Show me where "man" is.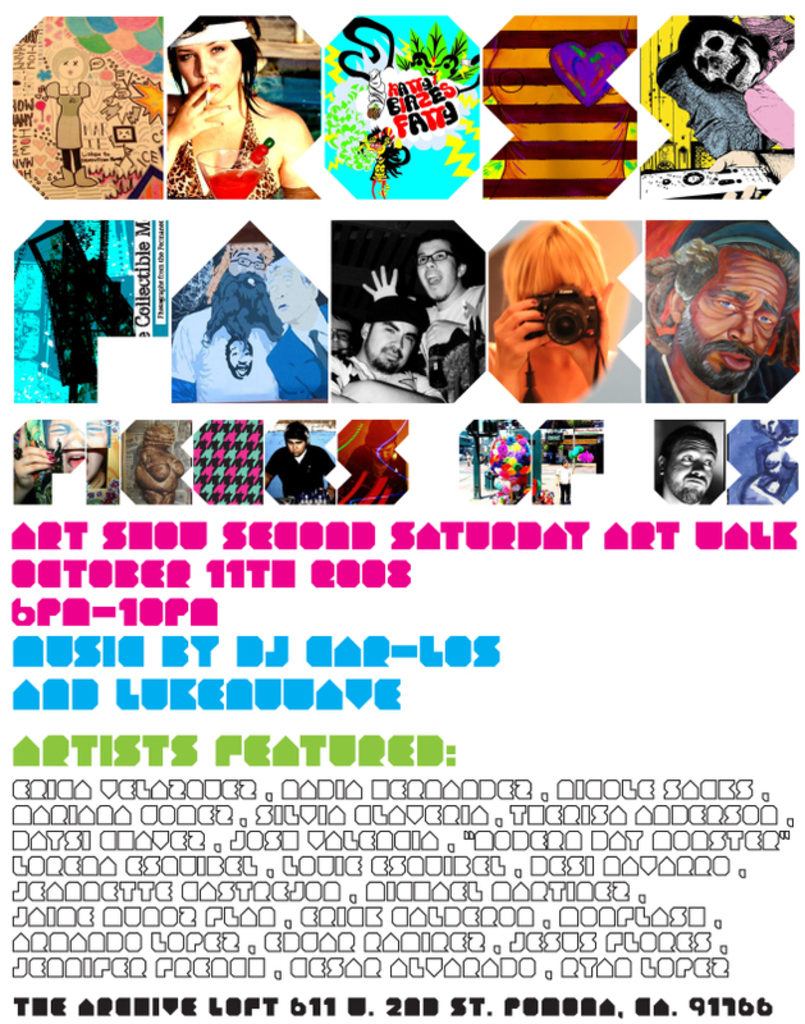
"man" is at [x1=170, y1=251, x2=325, y2=403].
